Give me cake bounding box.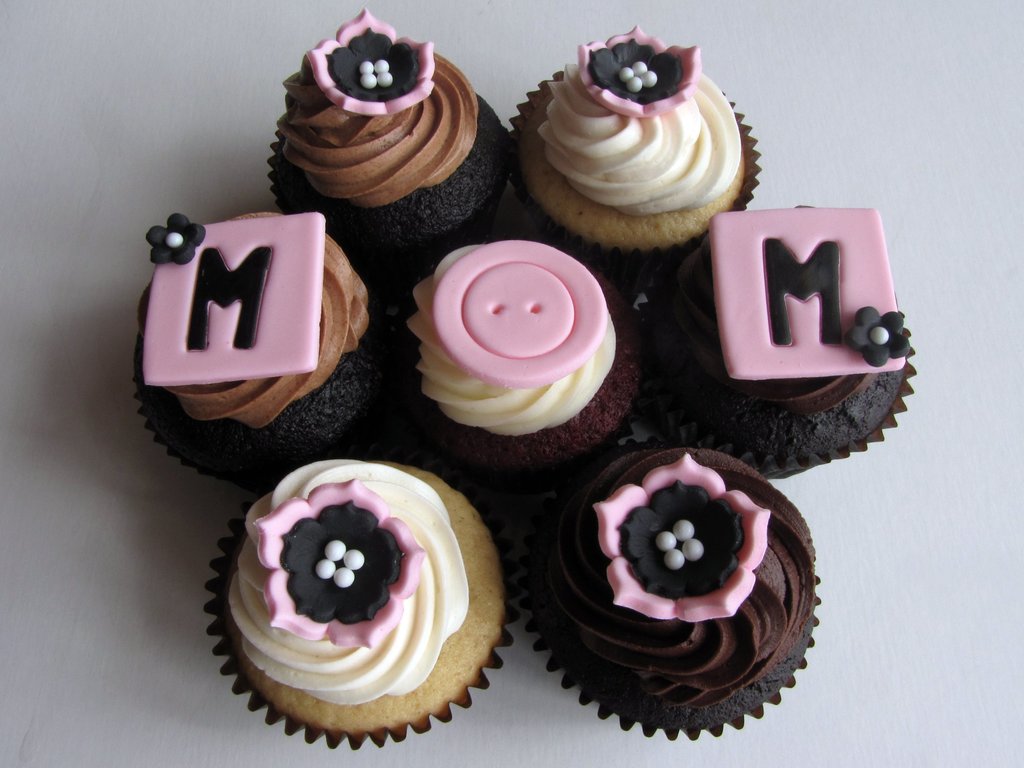
pyautogui.locateOnScreen(134, 210, 407, 484).
